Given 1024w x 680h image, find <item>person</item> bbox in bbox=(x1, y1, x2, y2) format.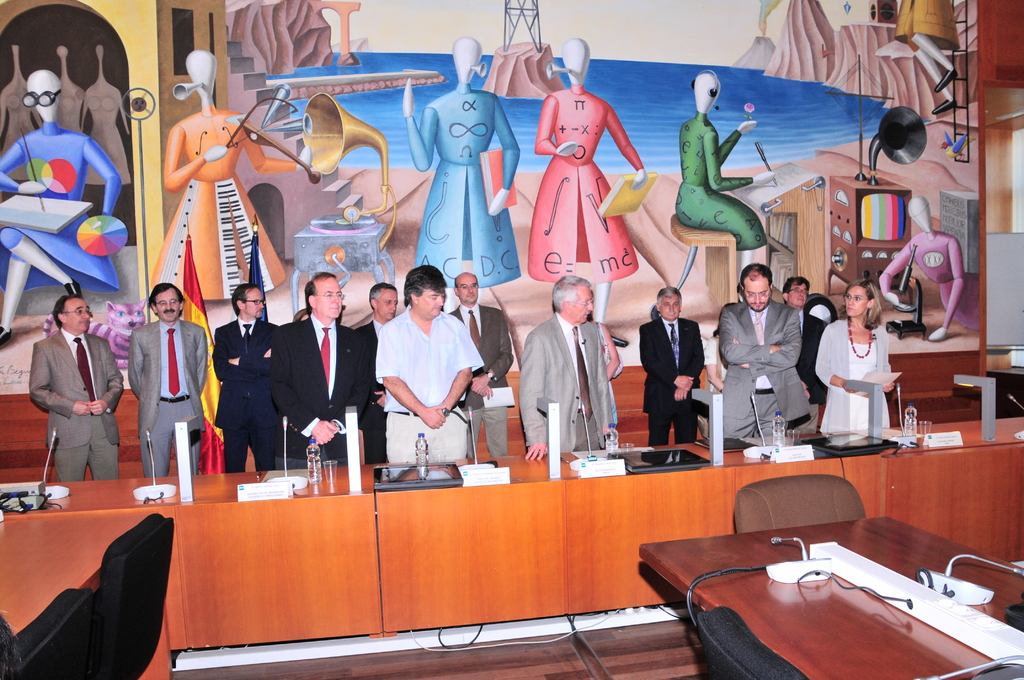
bbox=(880, 190, 985, 349).
